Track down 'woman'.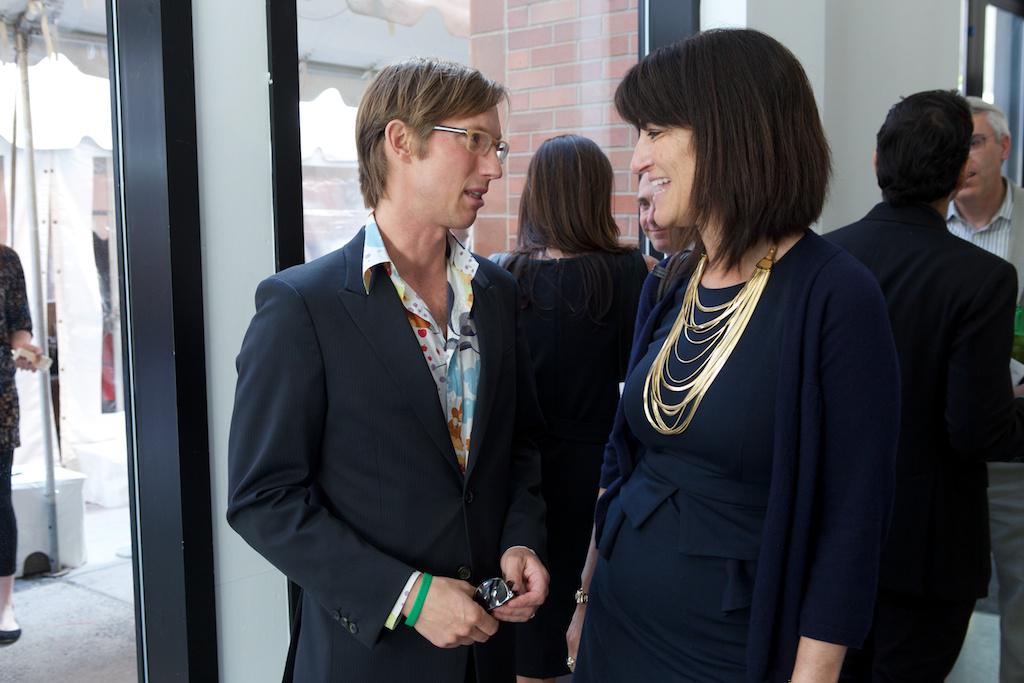
Tracked to [left=570, top=38, right=908, bottom=682].
